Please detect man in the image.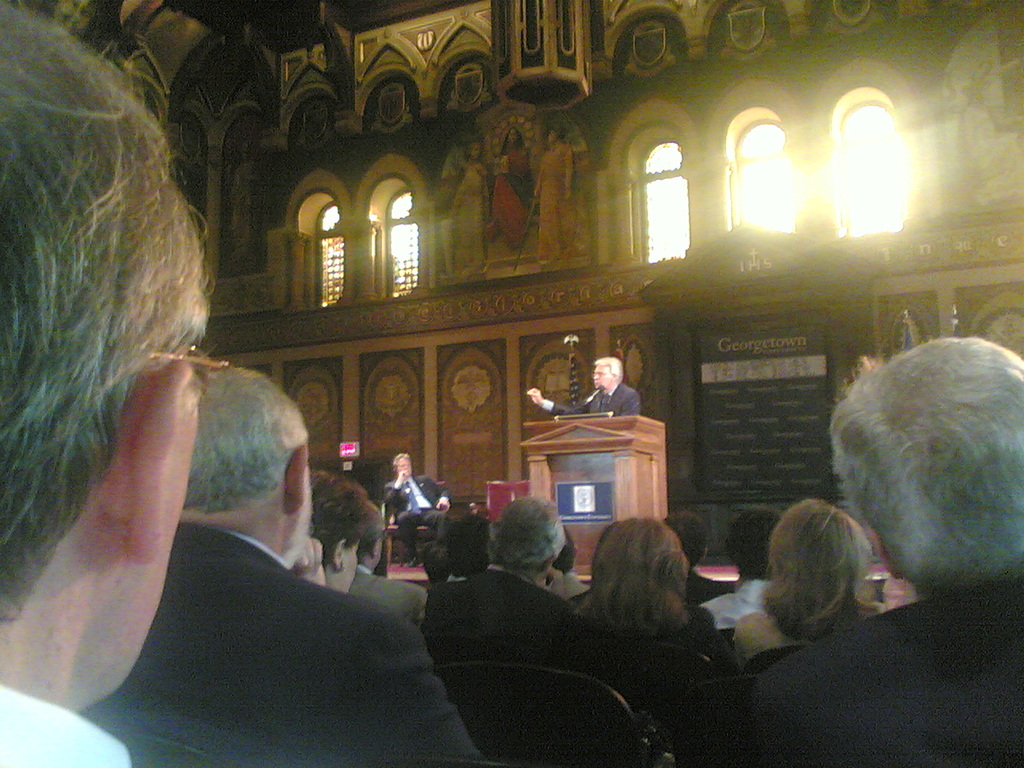
left=81, top=357, right=452, bottom=767.
